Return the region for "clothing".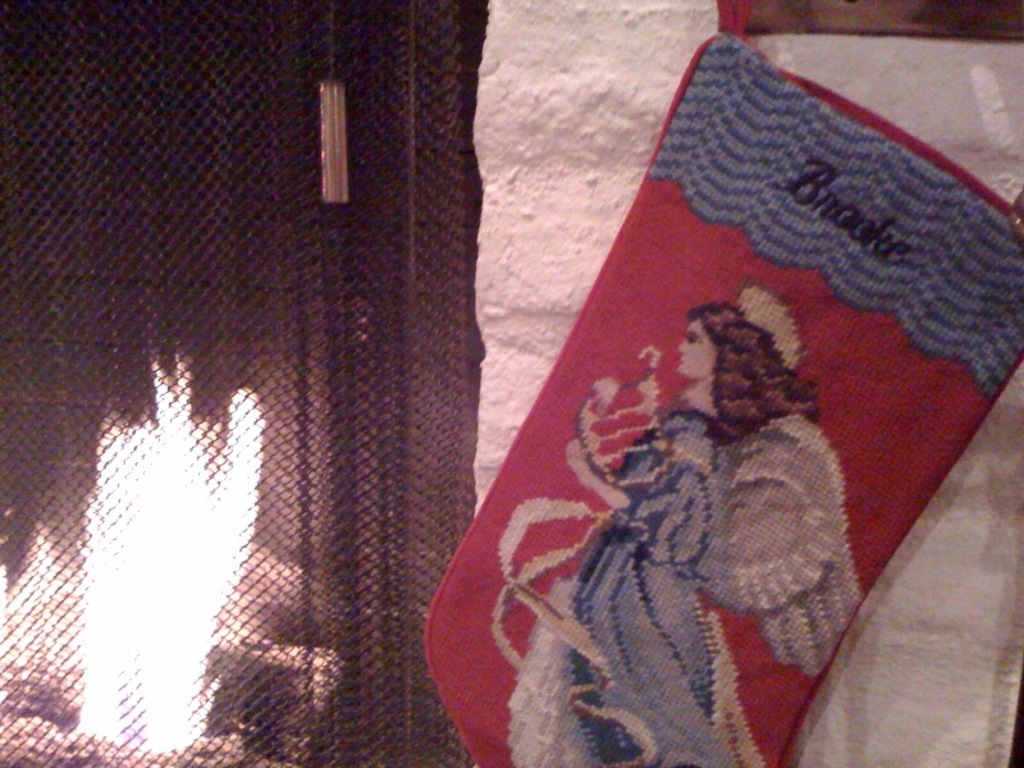
pyautogui.locateOnScreen(499, 388, 850, 767).
